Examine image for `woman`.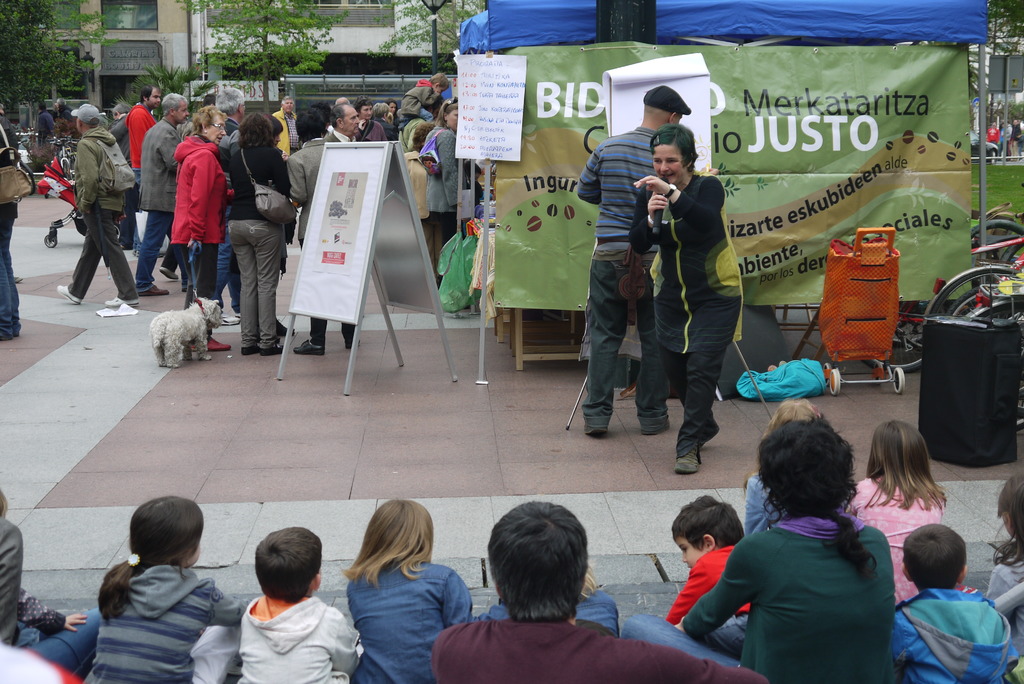
Examination result: l=350, t=95, r=388, b=145.
